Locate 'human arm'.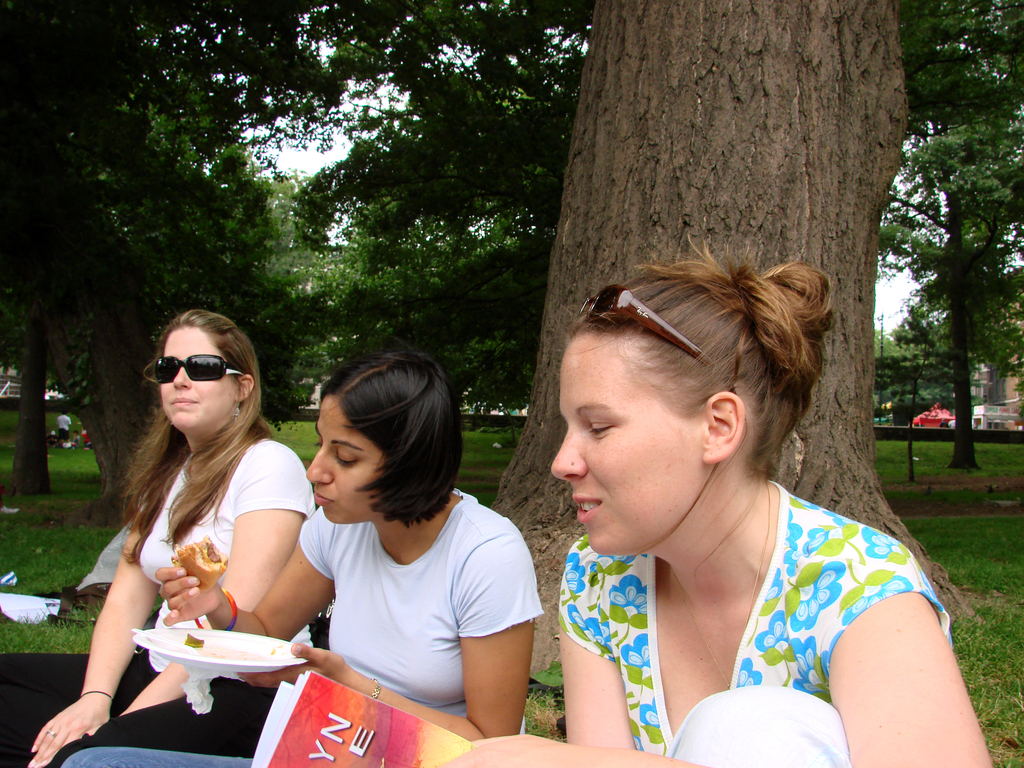
Bounding box: bbox=[152, 506, 369, 651].
